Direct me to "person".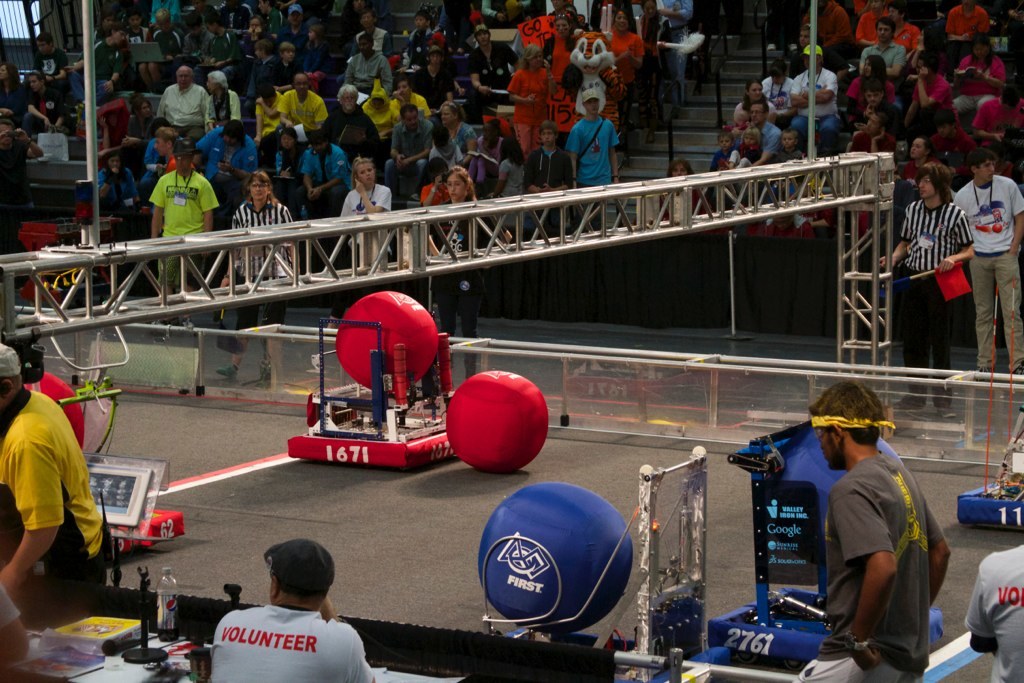
Direction: bbox=[205, 536, 386, 682].
